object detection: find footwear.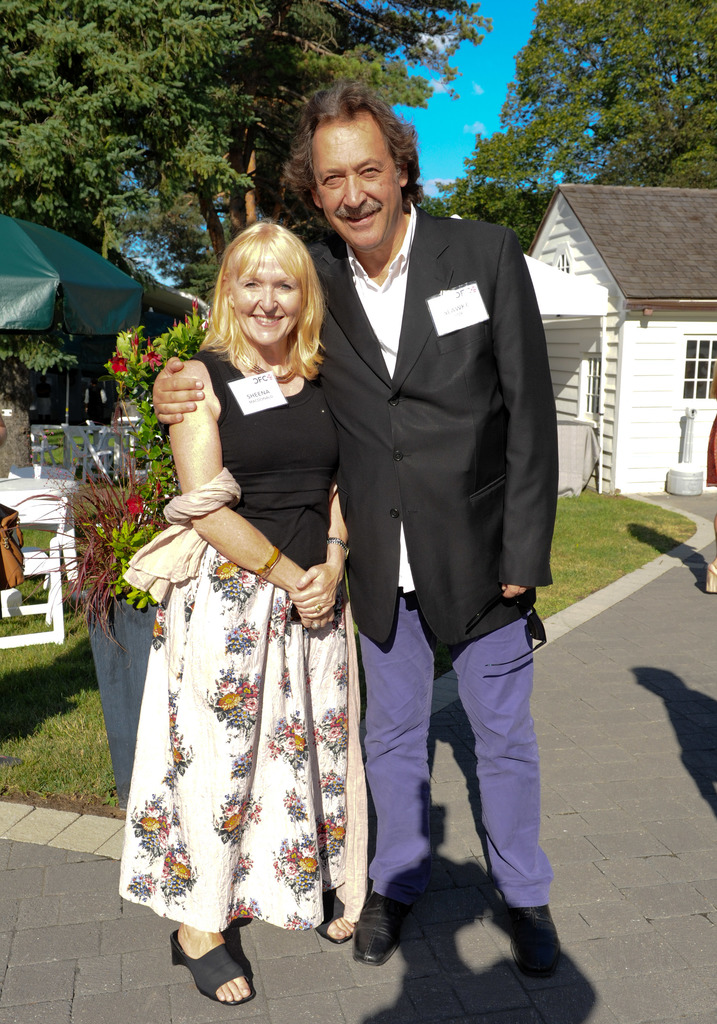
317, 884, 354, 946.
